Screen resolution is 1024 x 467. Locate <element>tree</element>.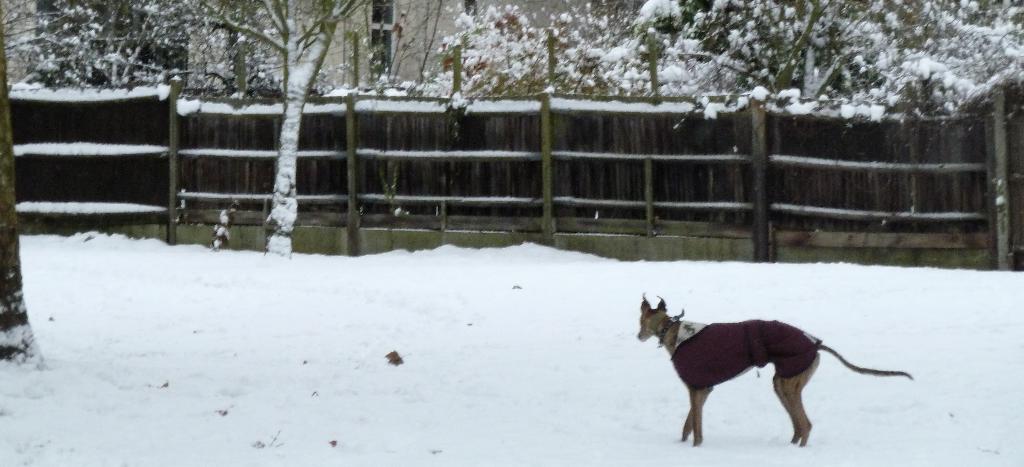
crop(0, 12, 52, 370).
